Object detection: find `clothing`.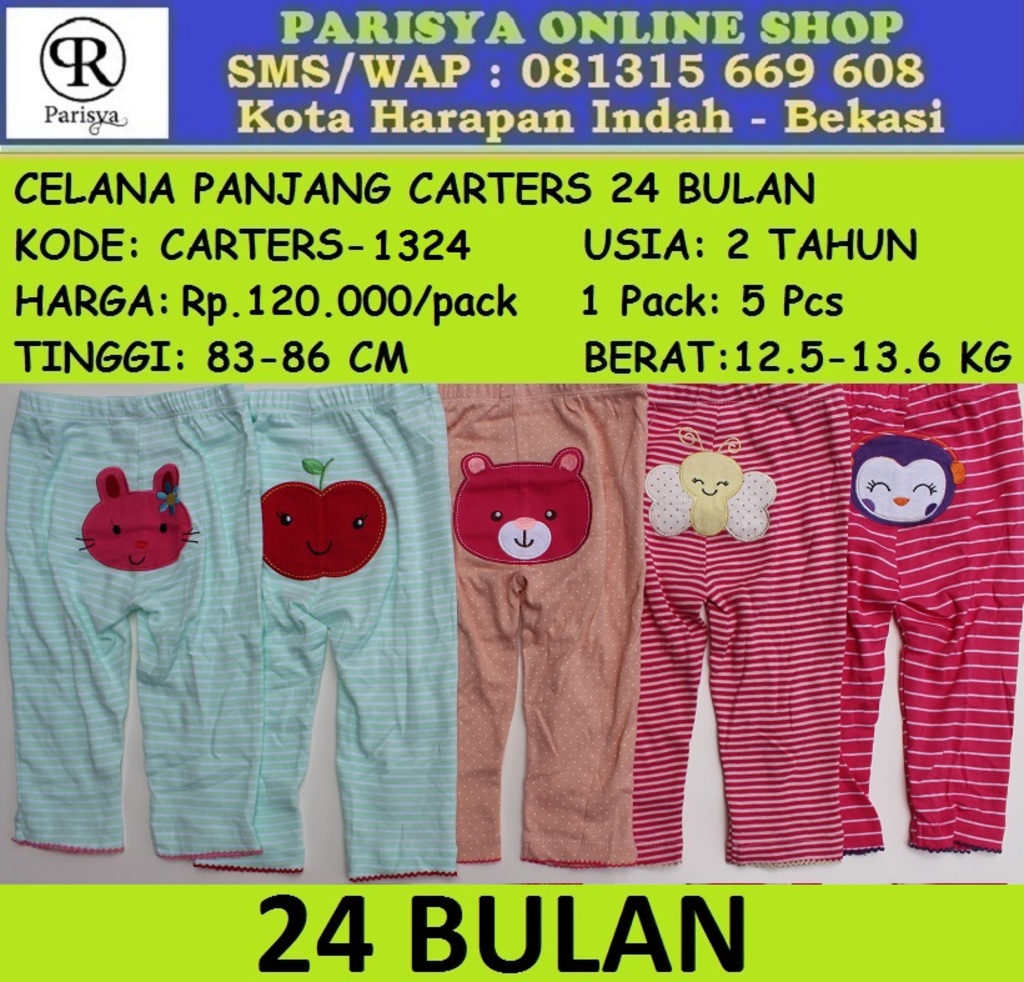
191,379,462,866.
